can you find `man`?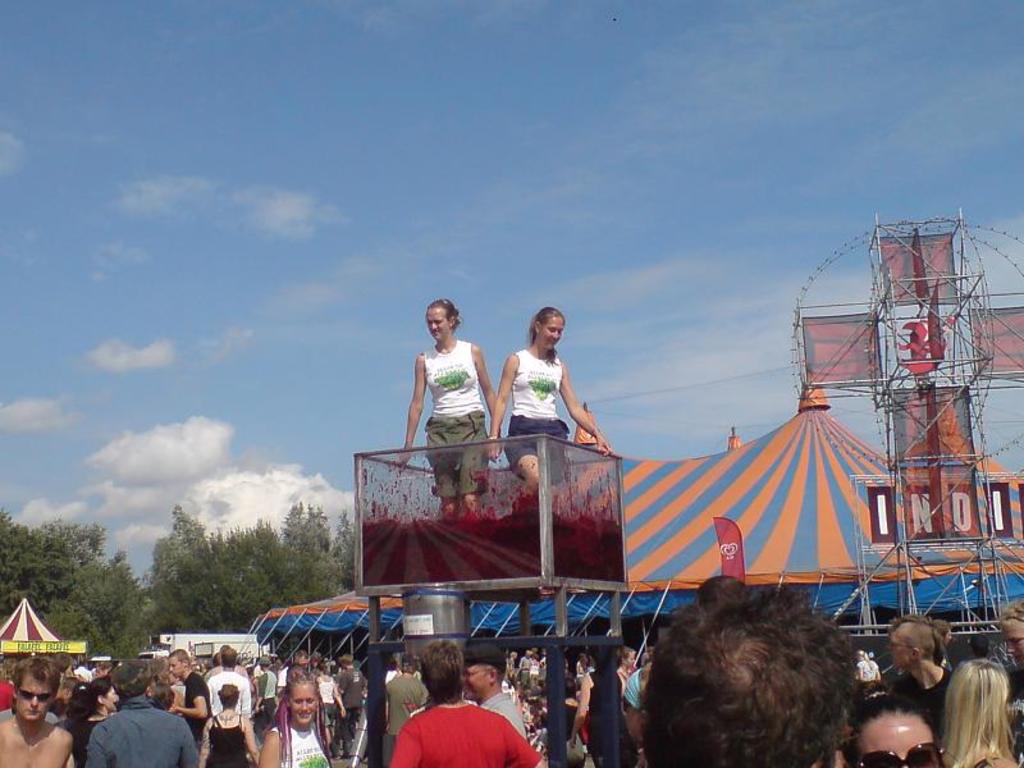
Yes, bounding box: (x1=204, y1=645, x2=252, y2=721).
